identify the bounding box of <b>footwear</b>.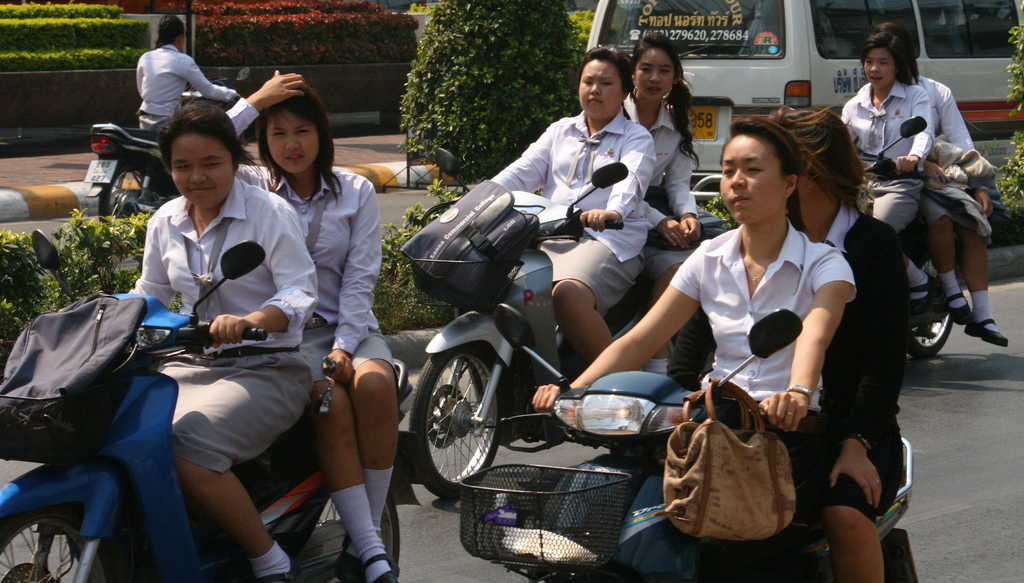
select_region(333, 534, 366, 582).
